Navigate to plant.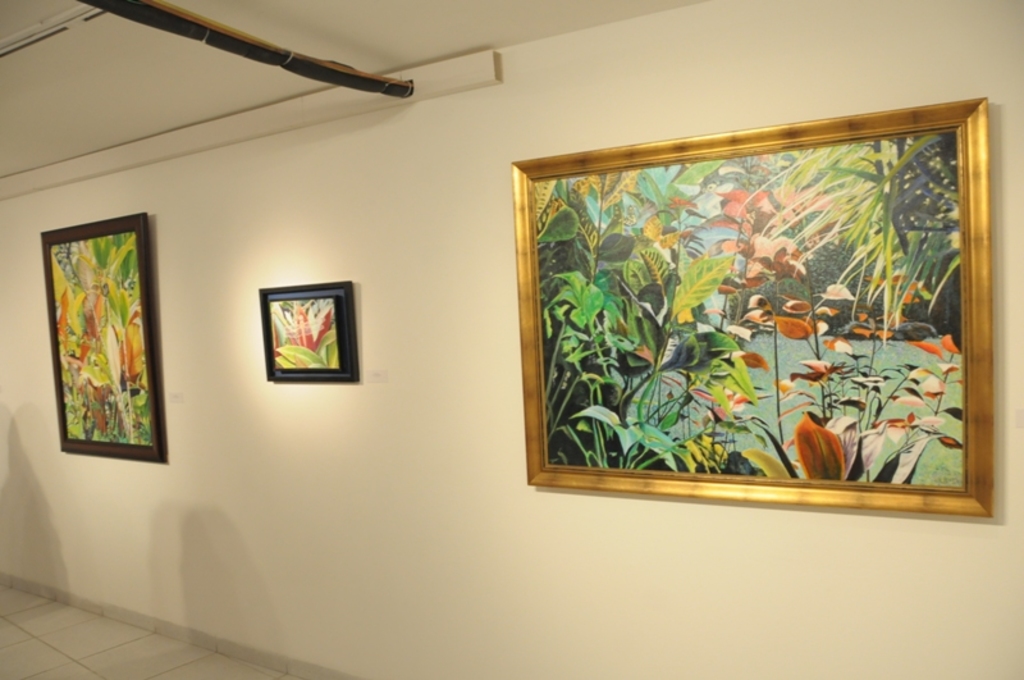
Navigation target: <box>270,298,343,365</box>.
